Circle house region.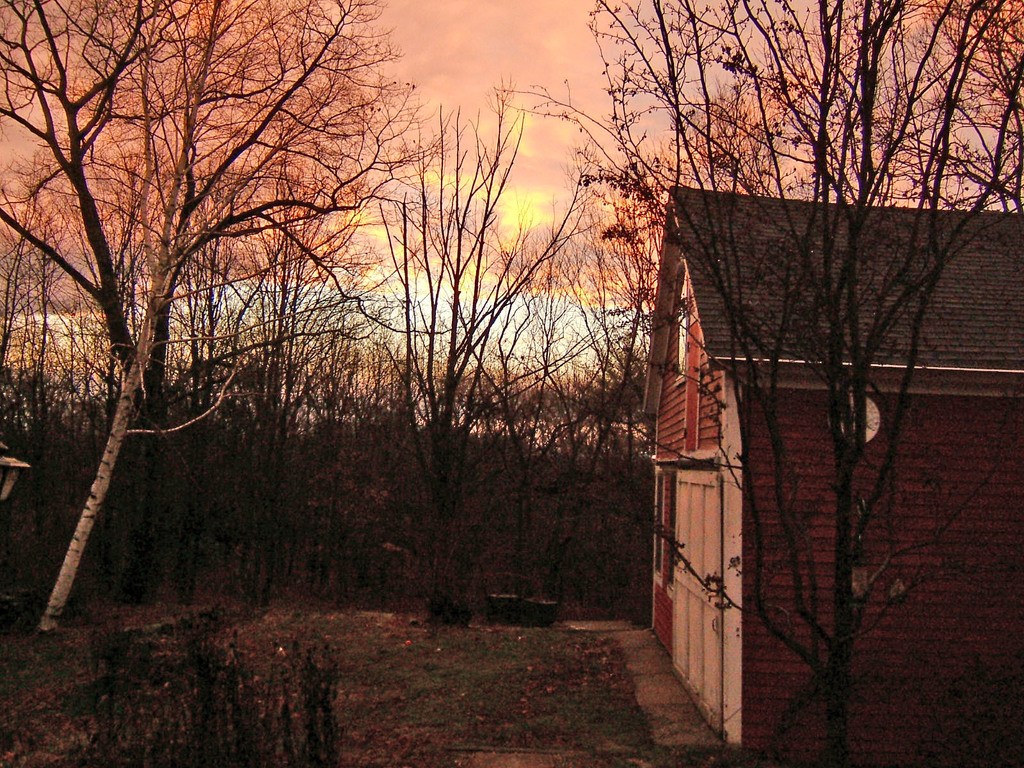
Region: <box>640,184,1023,753</box>.
